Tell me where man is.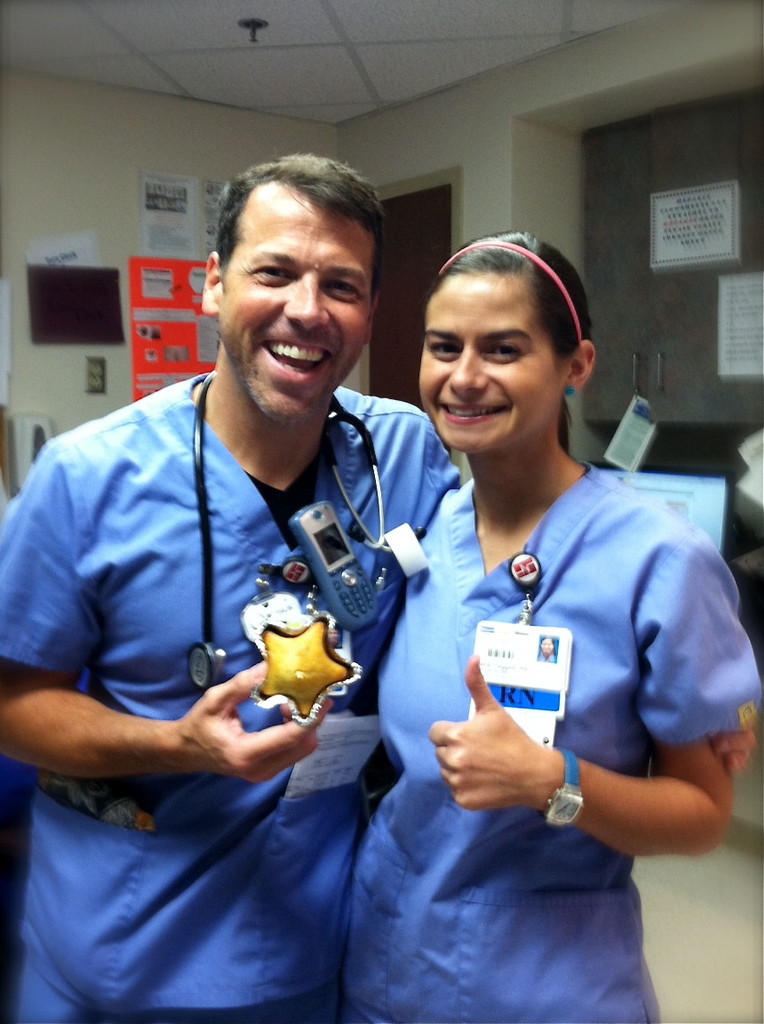
man is at bbox=[67, 180, 554, 982].
